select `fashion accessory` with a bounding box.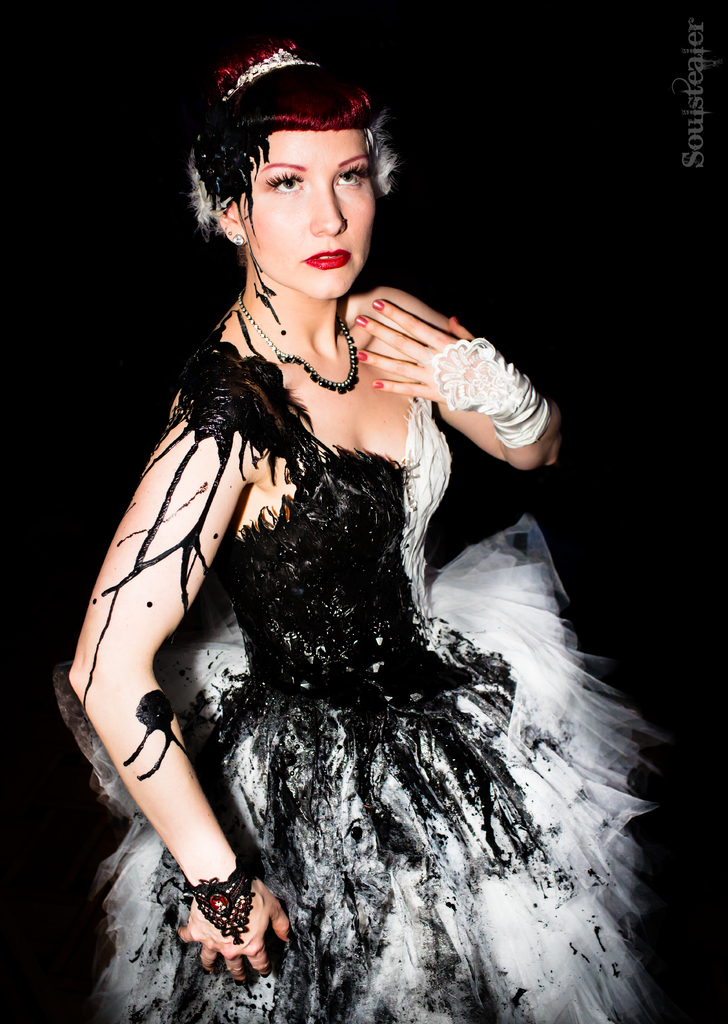
<bbox>429, 337, 551, 449</bbox>.
